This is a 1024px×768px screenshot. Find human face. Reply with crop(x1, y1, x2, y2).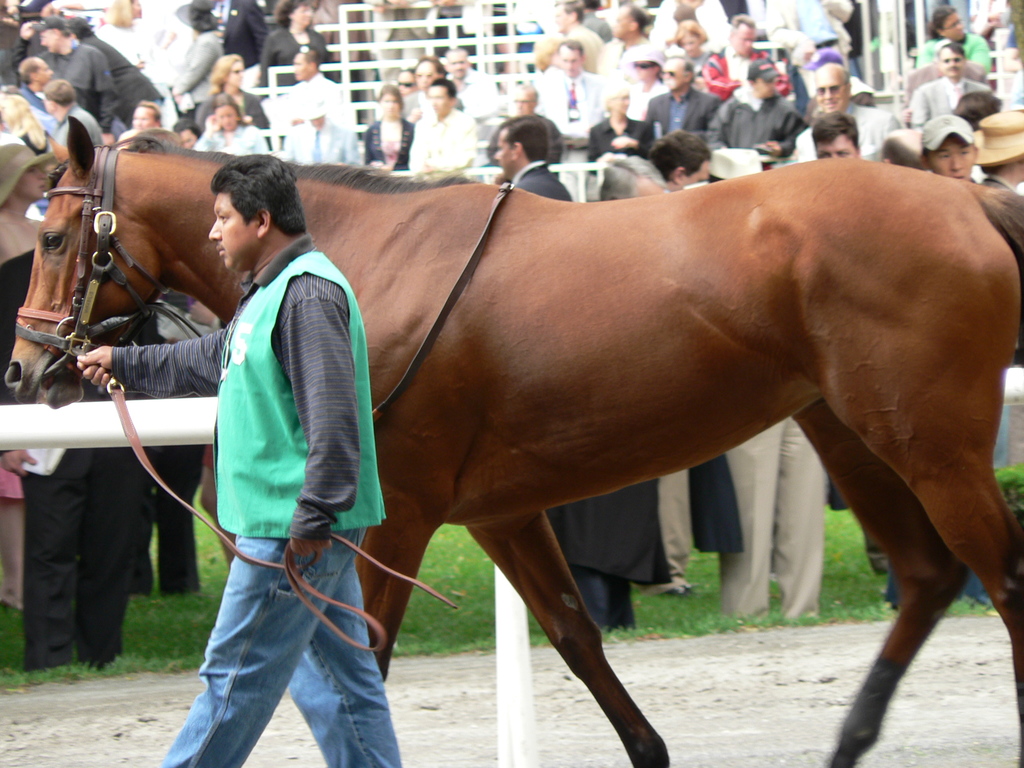
crop(758, 79, 774, 95).
